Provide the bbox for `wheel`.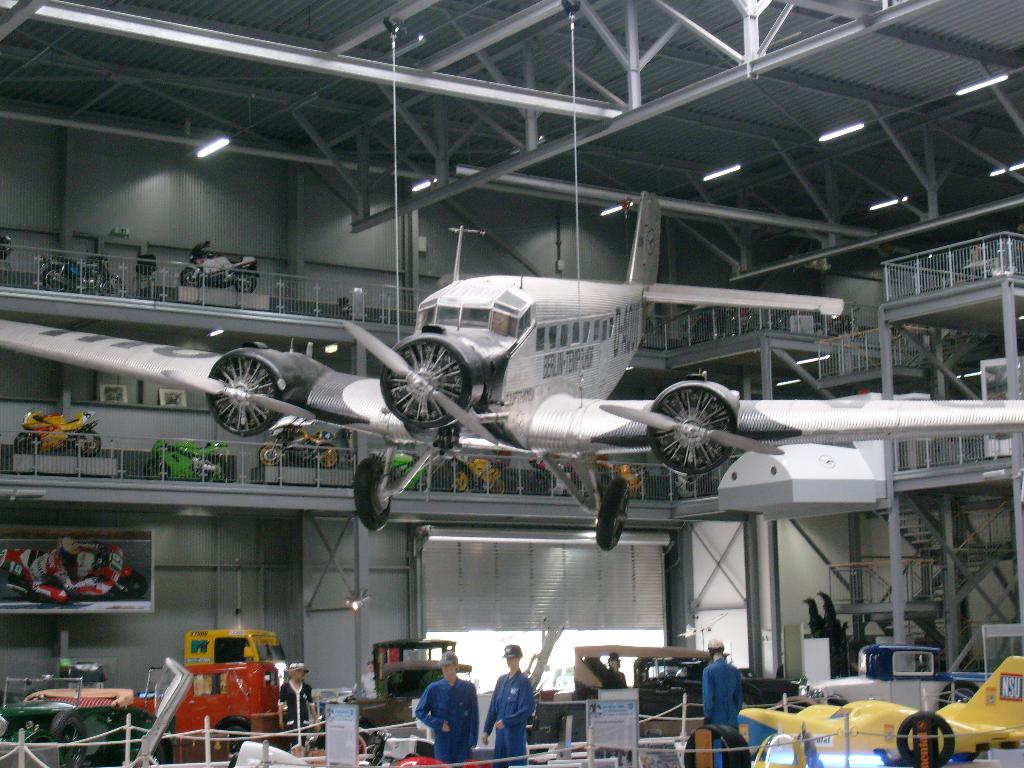
(left=678, top=725, right=761, bottom=767).
